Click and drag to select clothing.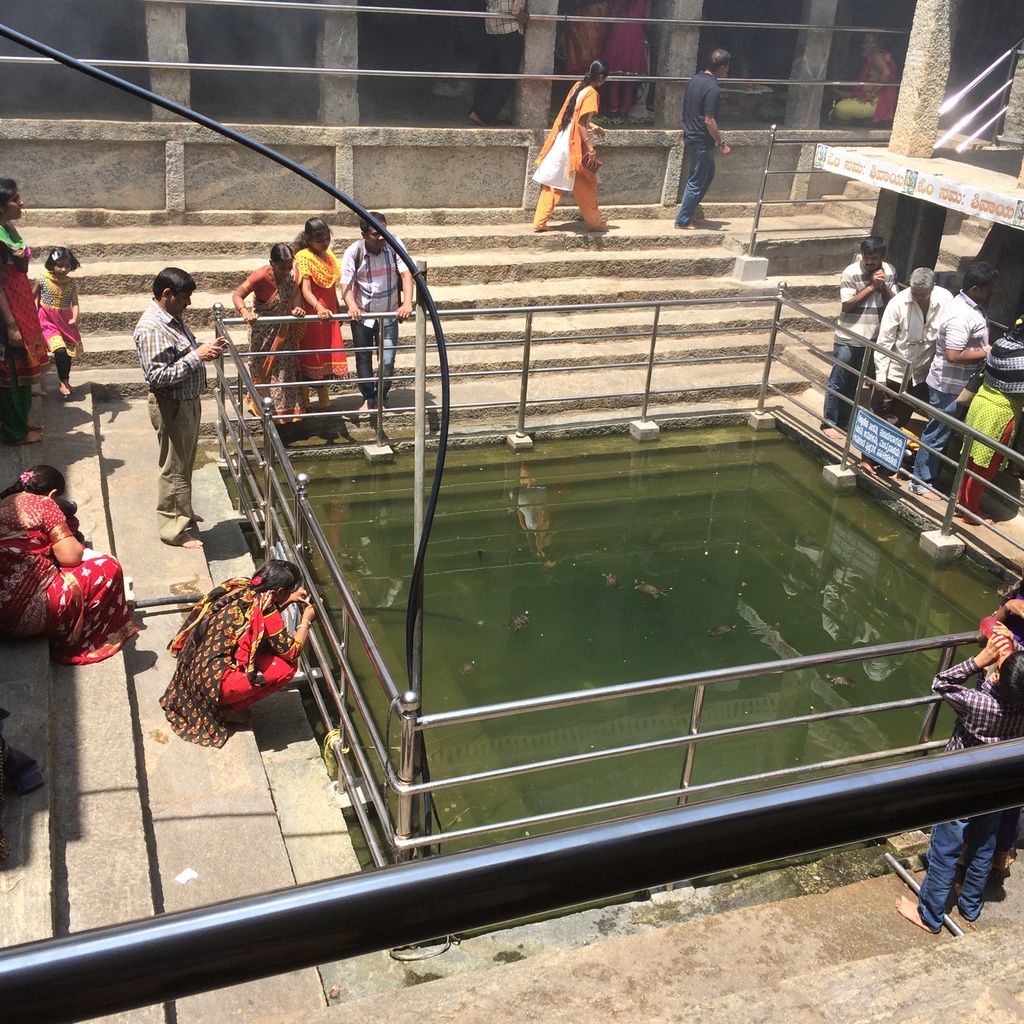
Selection: BBox(917, 290, 989, 483).
